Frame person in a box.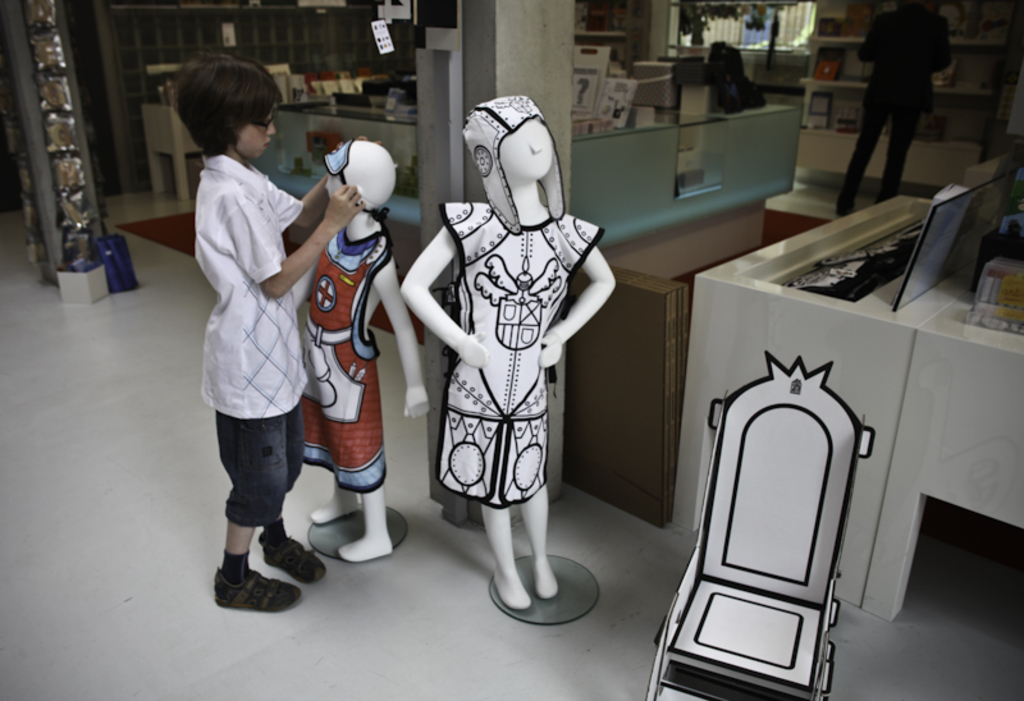
175,51,364,610.
